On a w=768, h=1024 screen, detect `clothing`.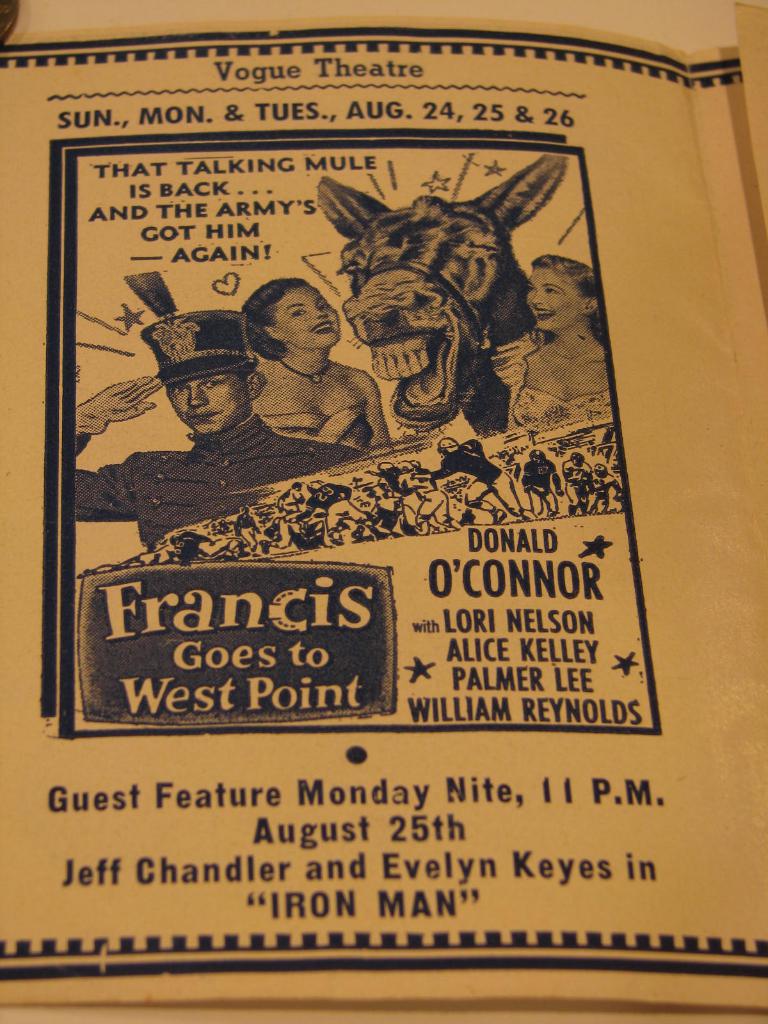
{"left": 515, "top": 386, "right": 610, "bottom": 430}.
